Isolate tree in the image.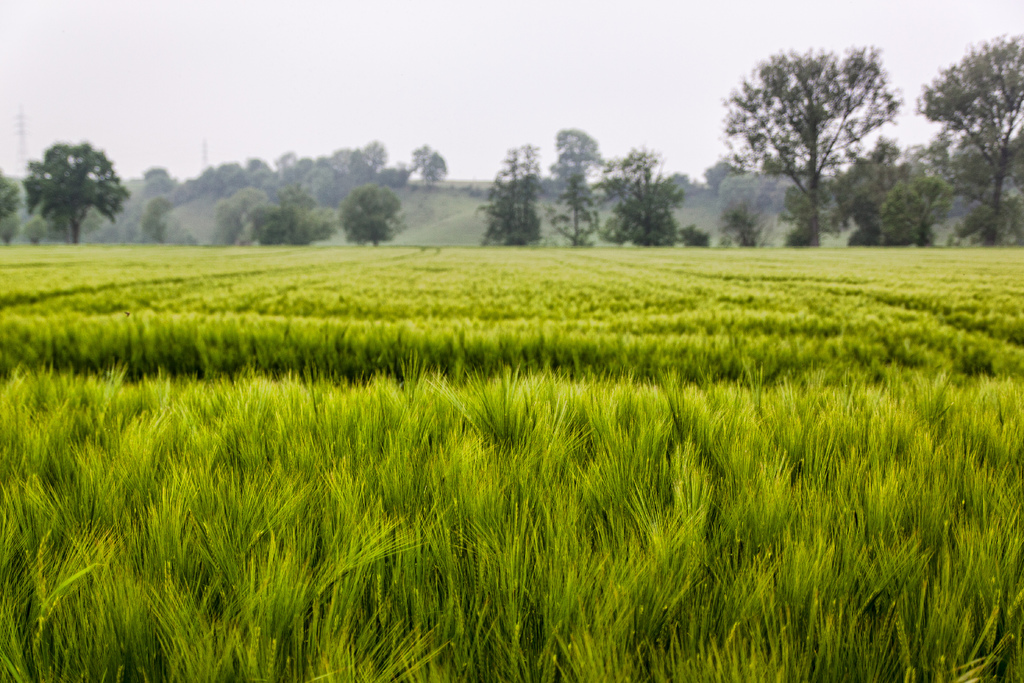
Isolated region: (721, 32, 913, 239).
